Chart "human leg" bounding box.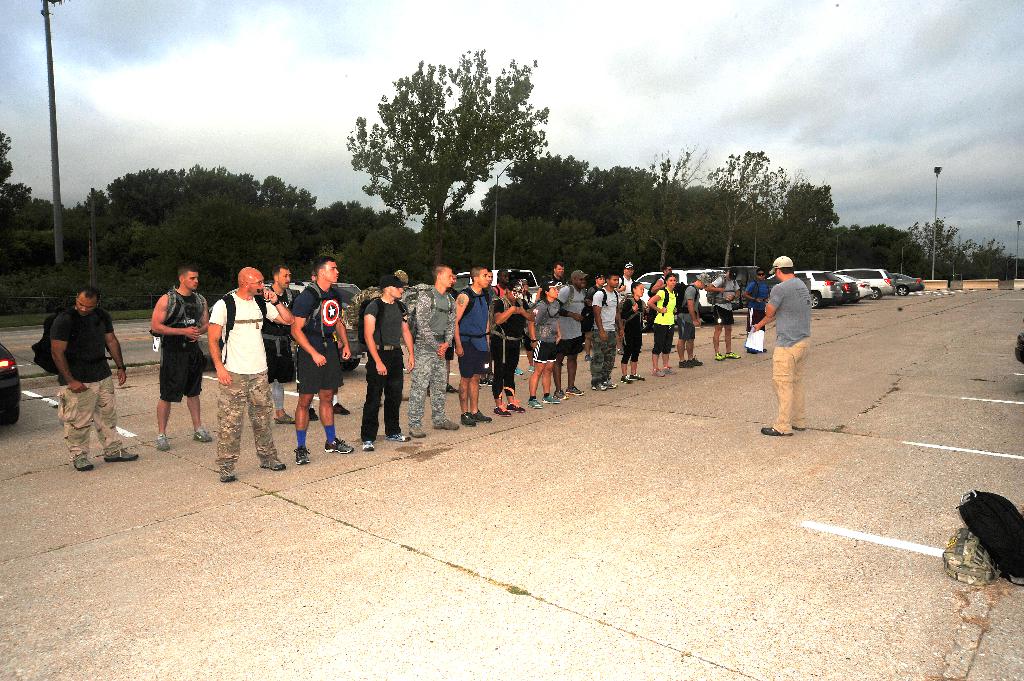
Charted: {"x1": 145, "y1": 348, "x2": 181, "y2": 453}.
